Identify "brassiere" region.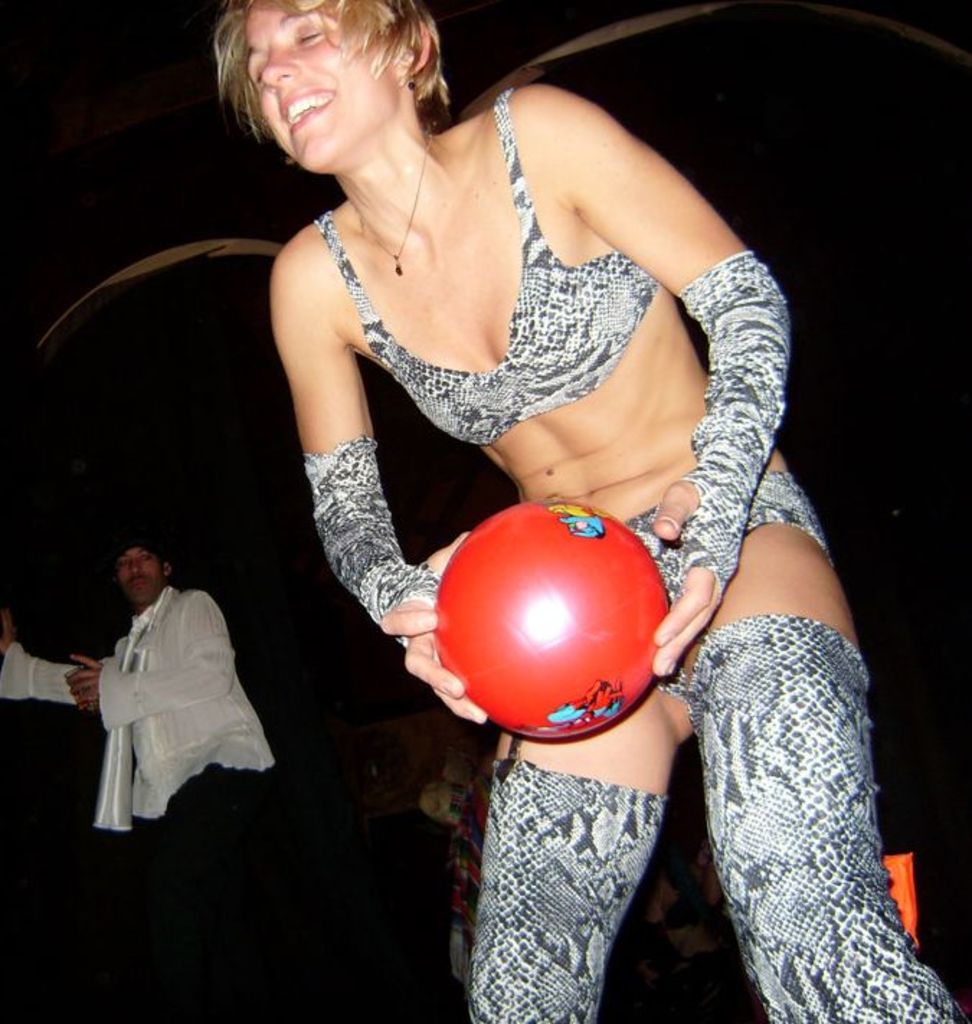
Region: 315 78 660 451.
